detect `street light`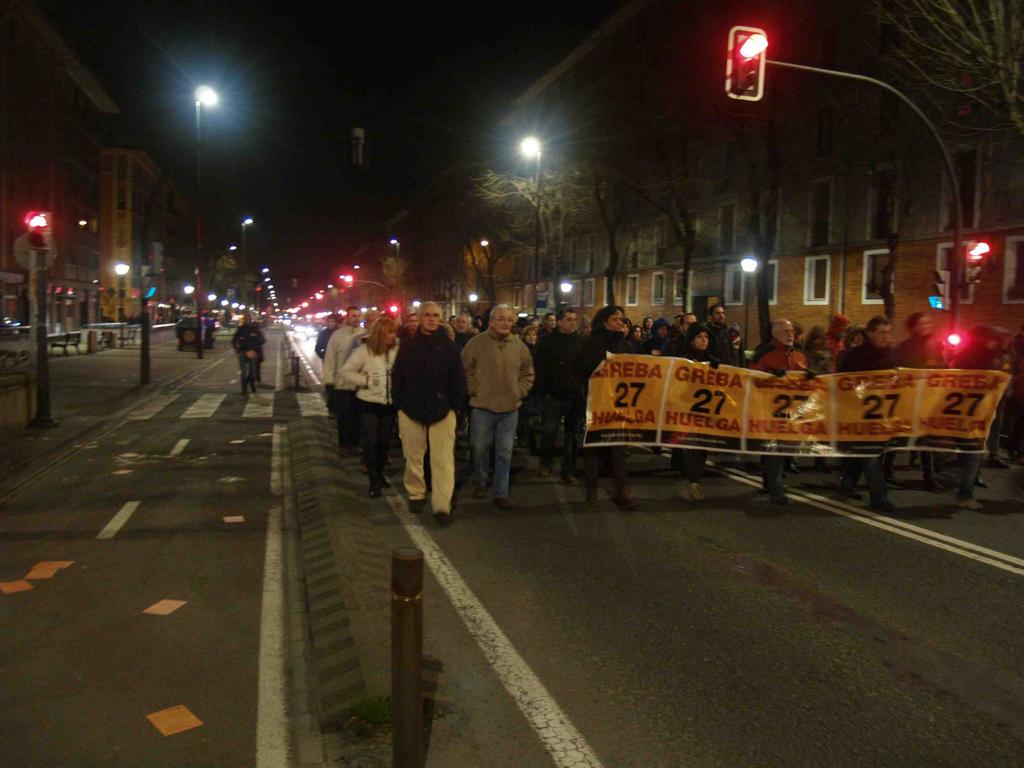
518, 131, 543, 317
